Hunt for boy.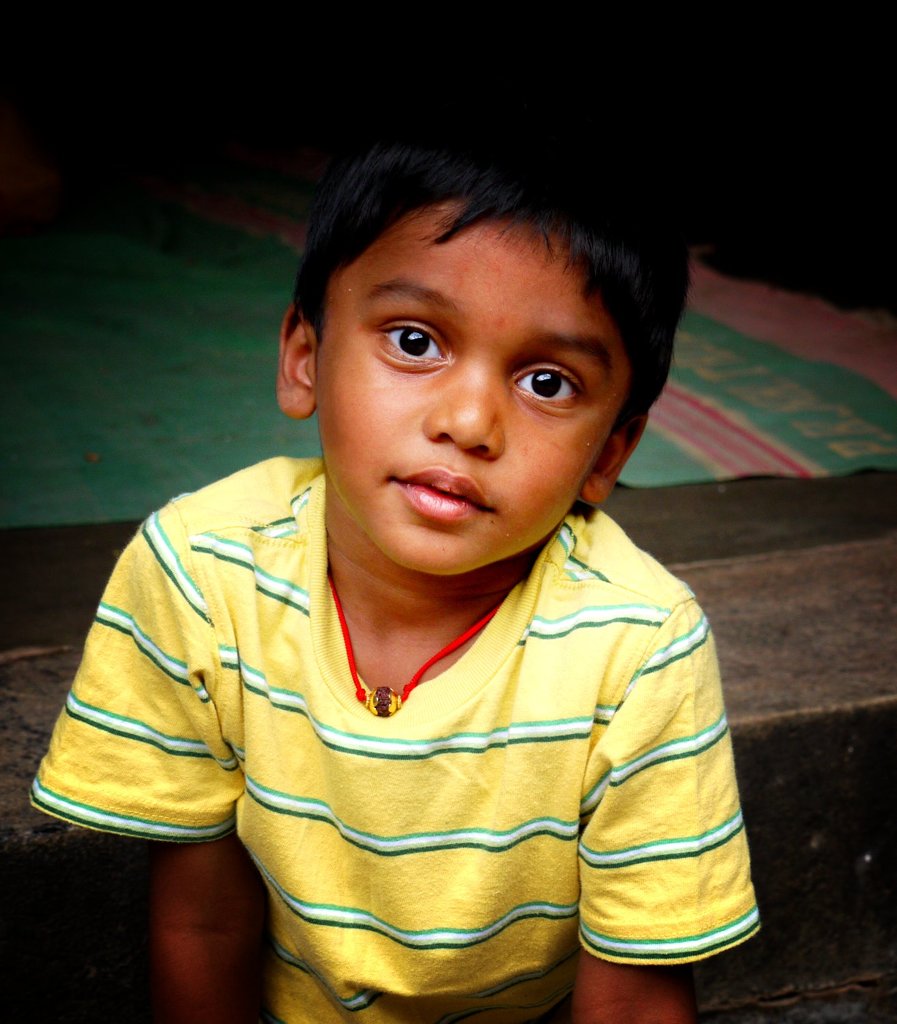
Hunted down at x1=74, y1=135, x2=784, y2=978.
